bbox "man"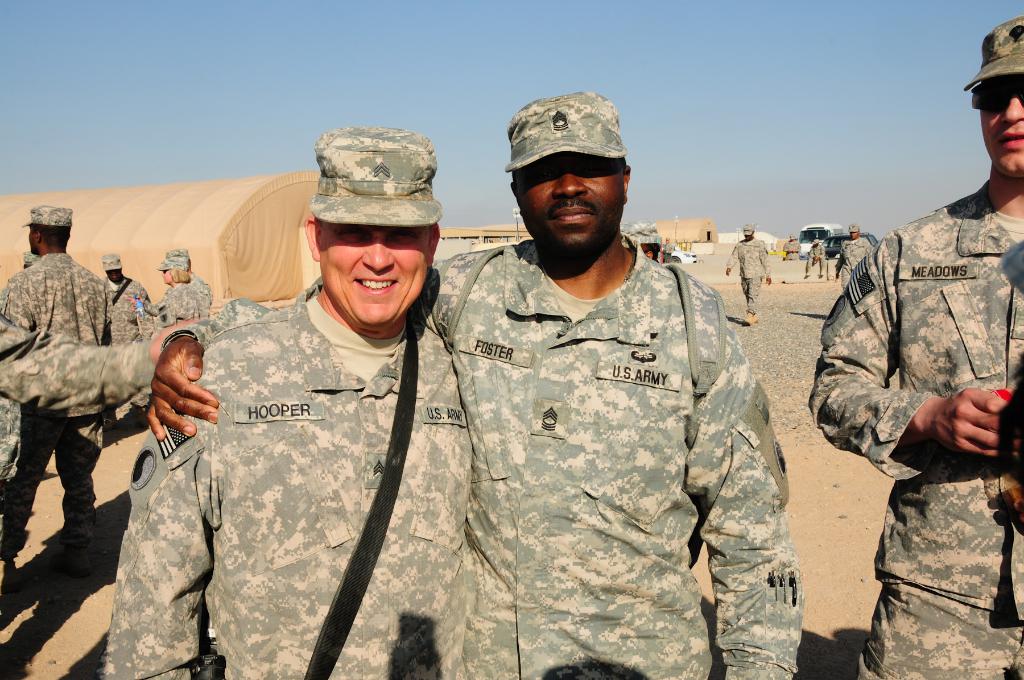
[834,219,874,292]
